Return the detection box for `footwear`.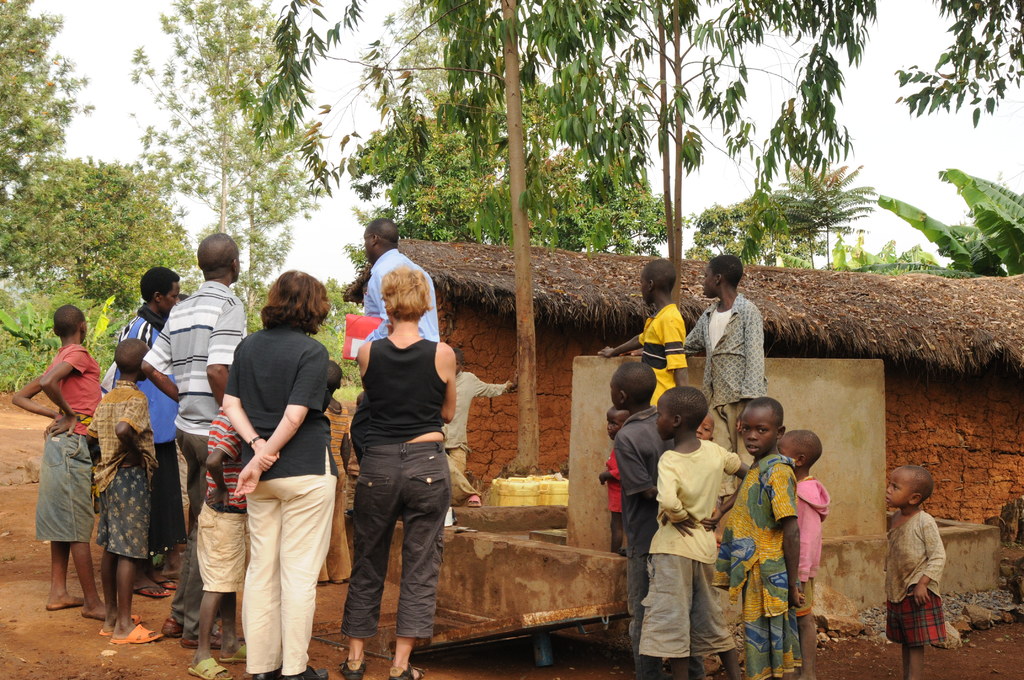
340 660 369 679.
